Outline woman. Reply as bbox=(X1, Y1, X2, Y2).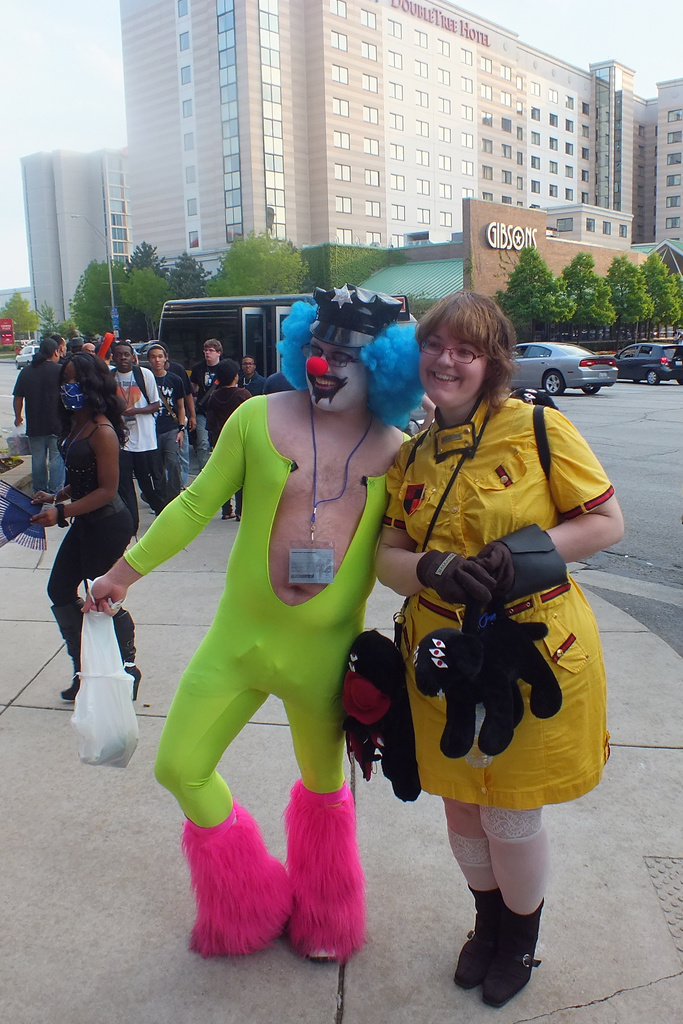
bbox=(338, 298, 608, 980).
